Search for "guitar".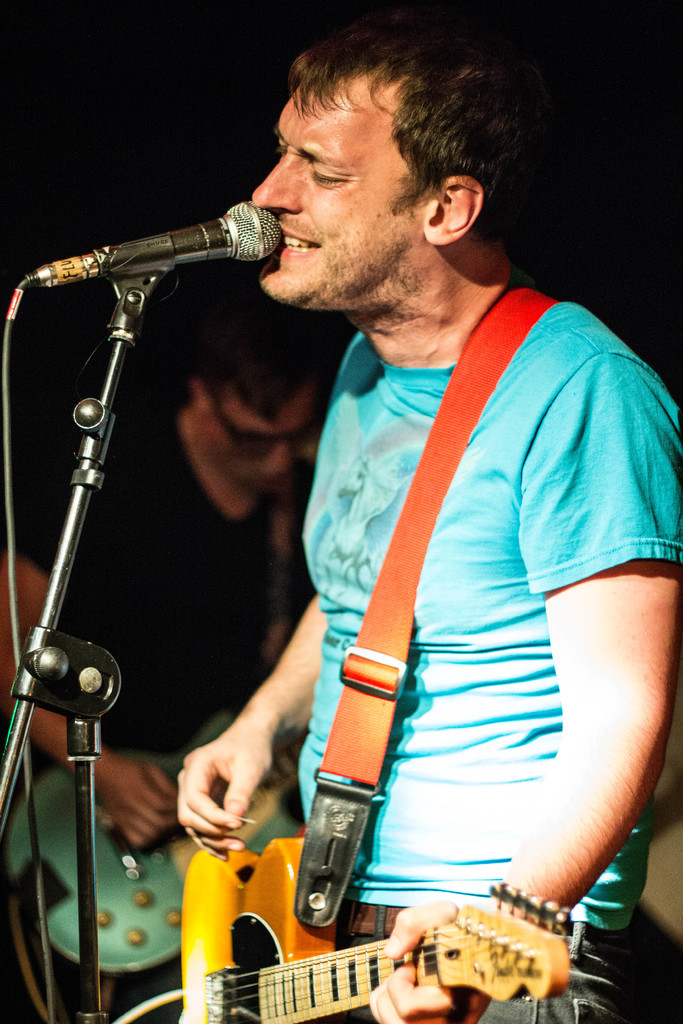
Found at [0, 706, 350, 956].
